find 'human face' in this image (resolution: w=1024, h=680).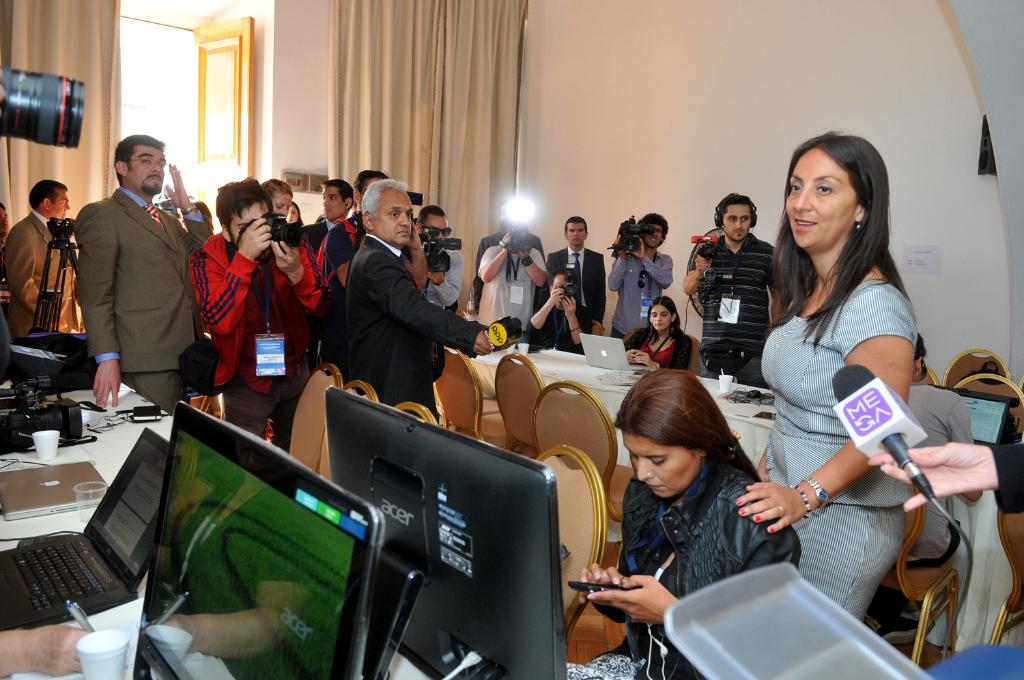
{"x1": 653, "y1": 302, "x2": 672, "y2": 332}.
